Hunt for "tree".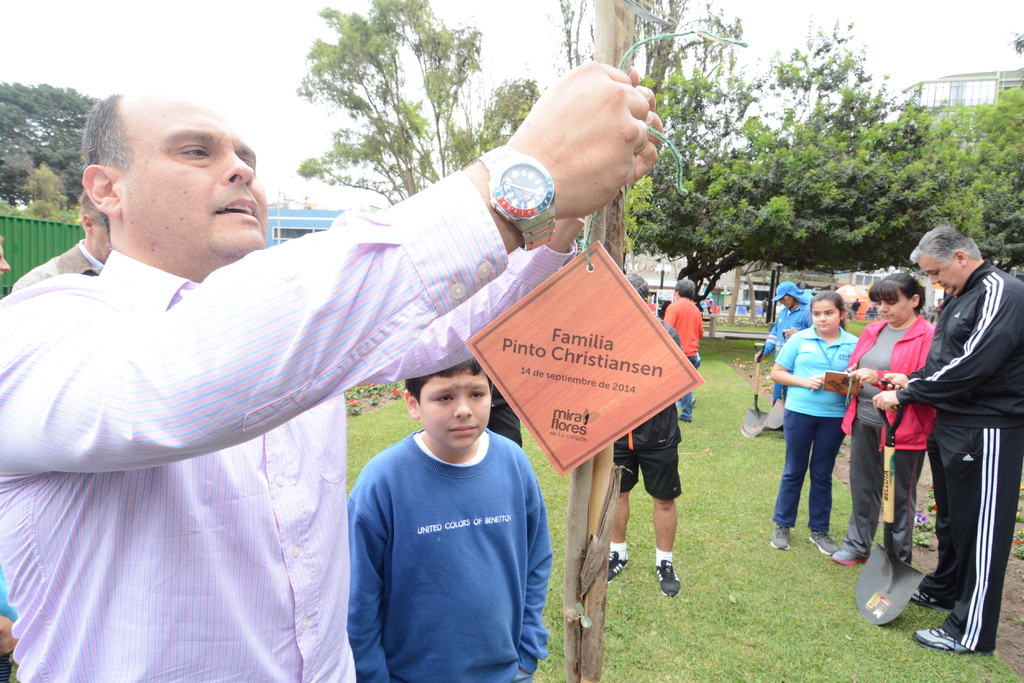
Hunted down at 0,75,117,214.
